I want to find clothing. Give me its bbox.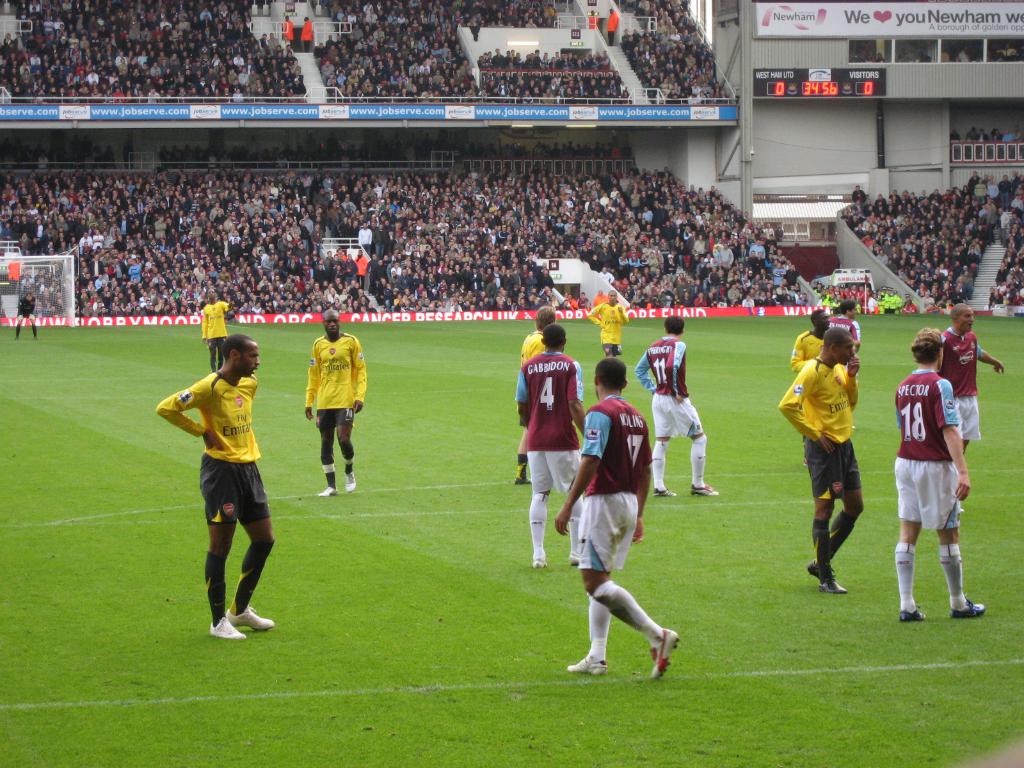
bbox=[355, 228, 374, 258].
